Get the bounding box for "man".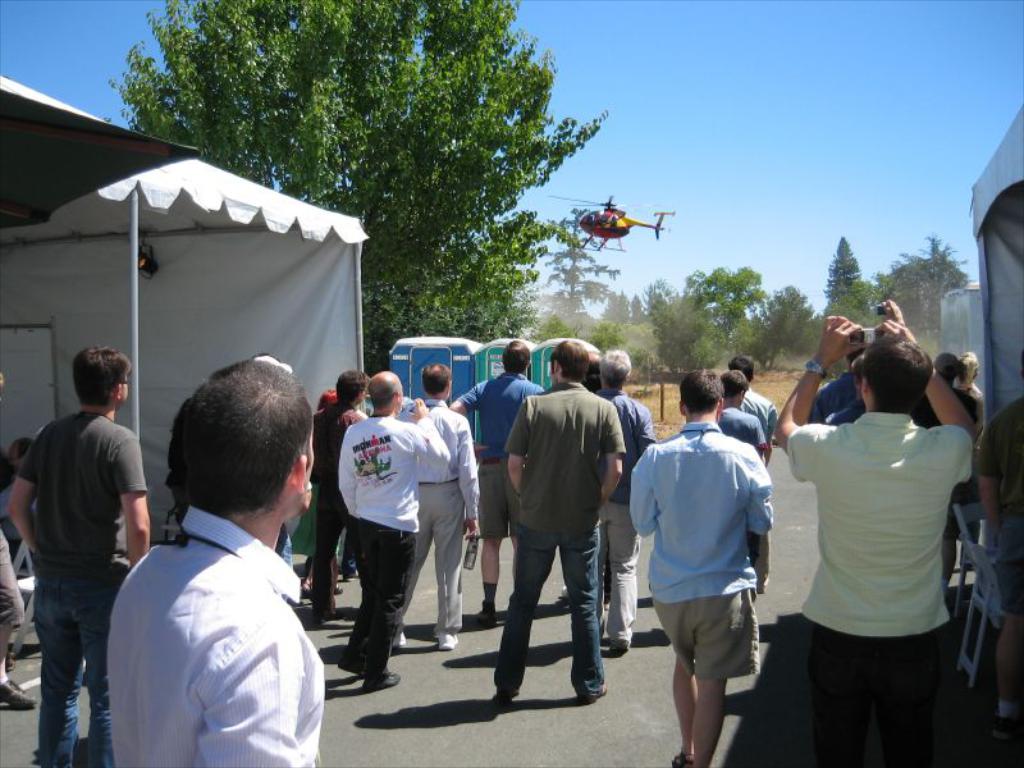
106, 355, 329, 767.
